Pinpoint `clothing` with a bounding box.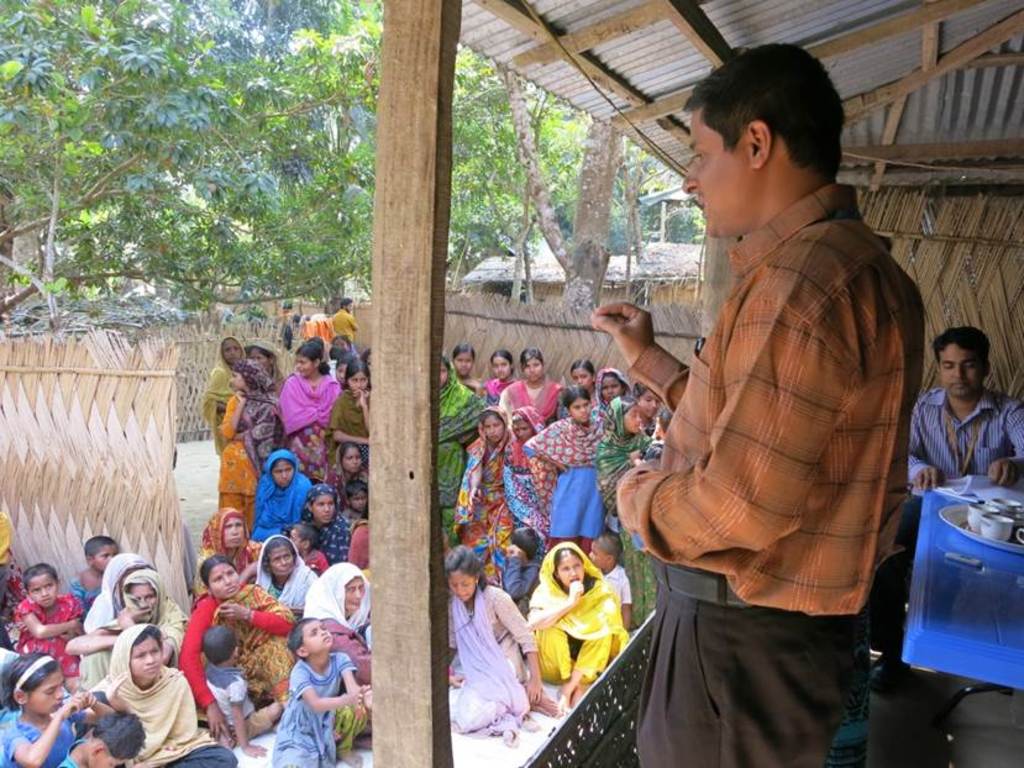
{"left": 261, "top": 643, "right": 359, "bottom": 767}.
